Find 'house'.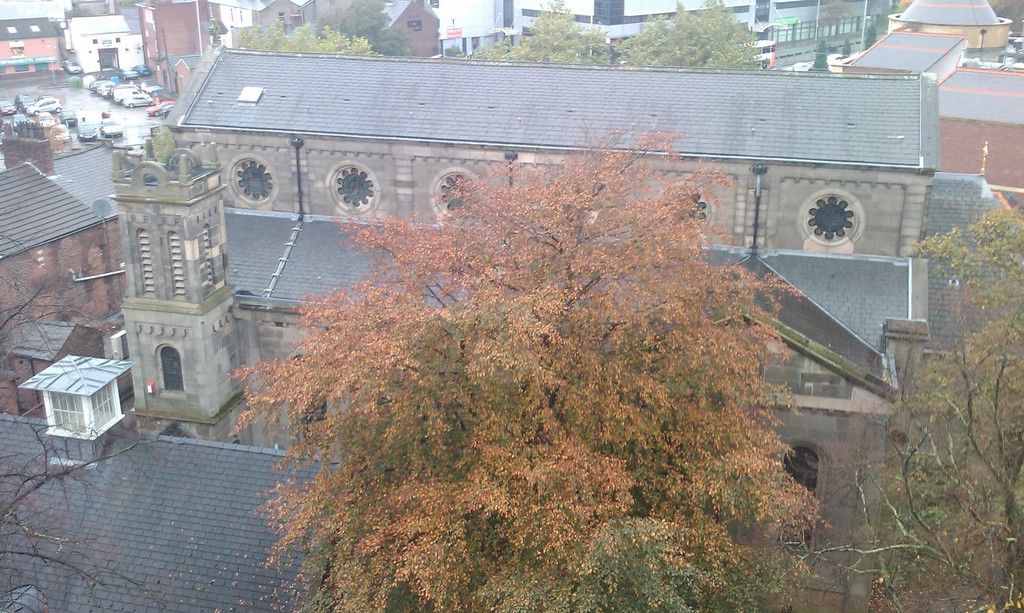
select_region(837, 35, 1023, 232).
